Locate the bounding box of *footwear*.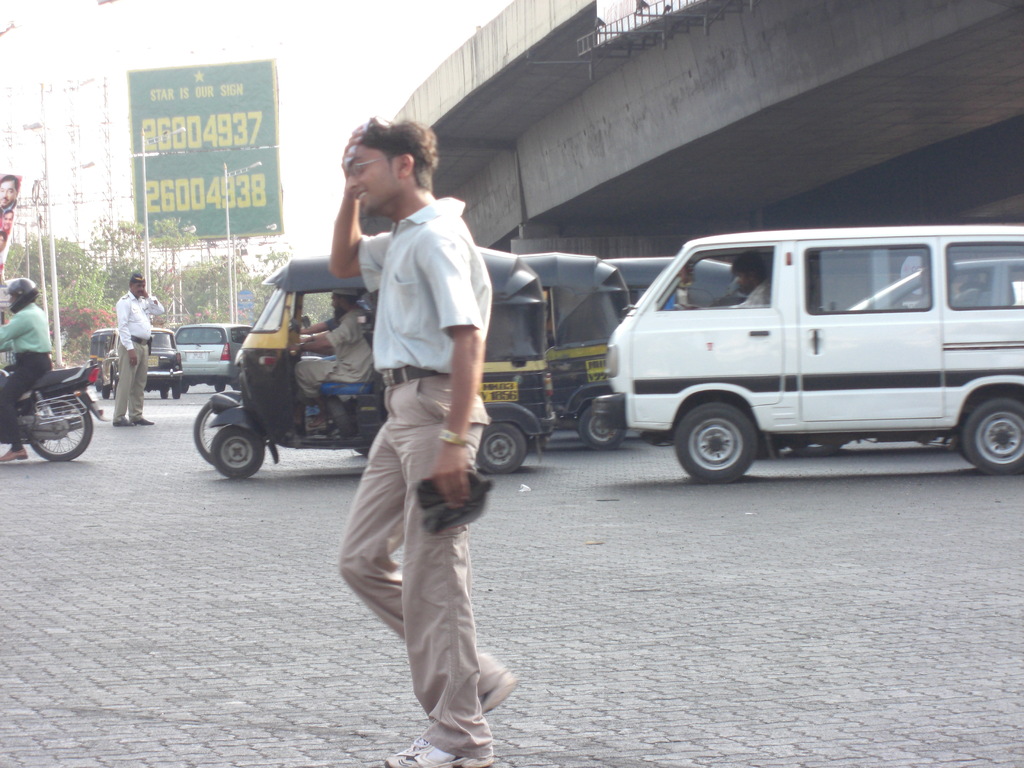
Bounding box: [381,737,498,767].
